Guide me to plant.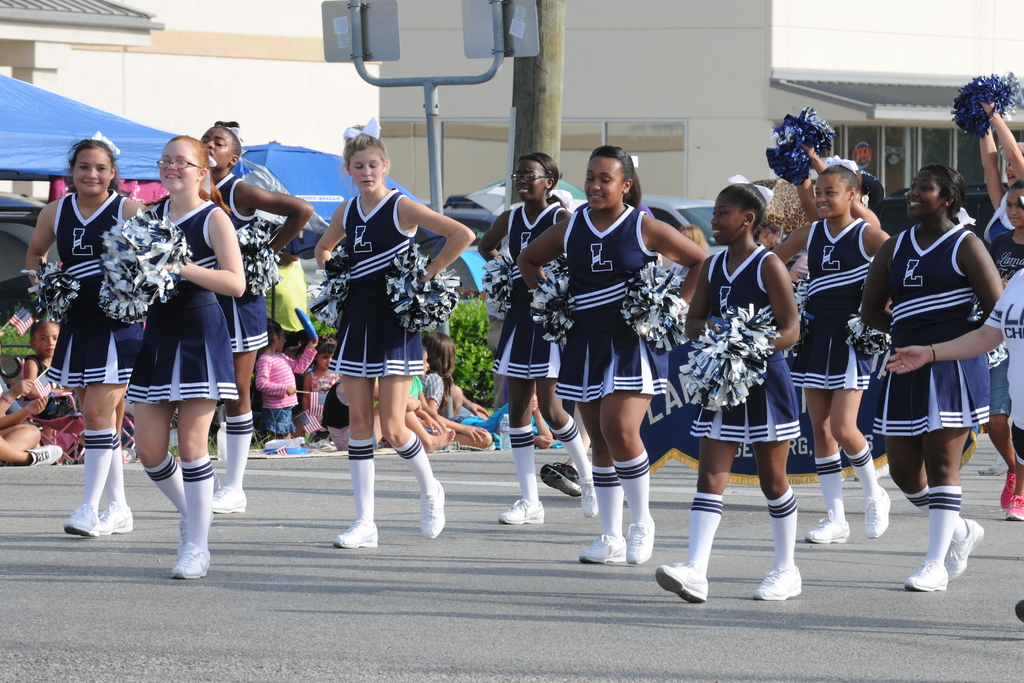
Guidance: (310,293,502,412).
